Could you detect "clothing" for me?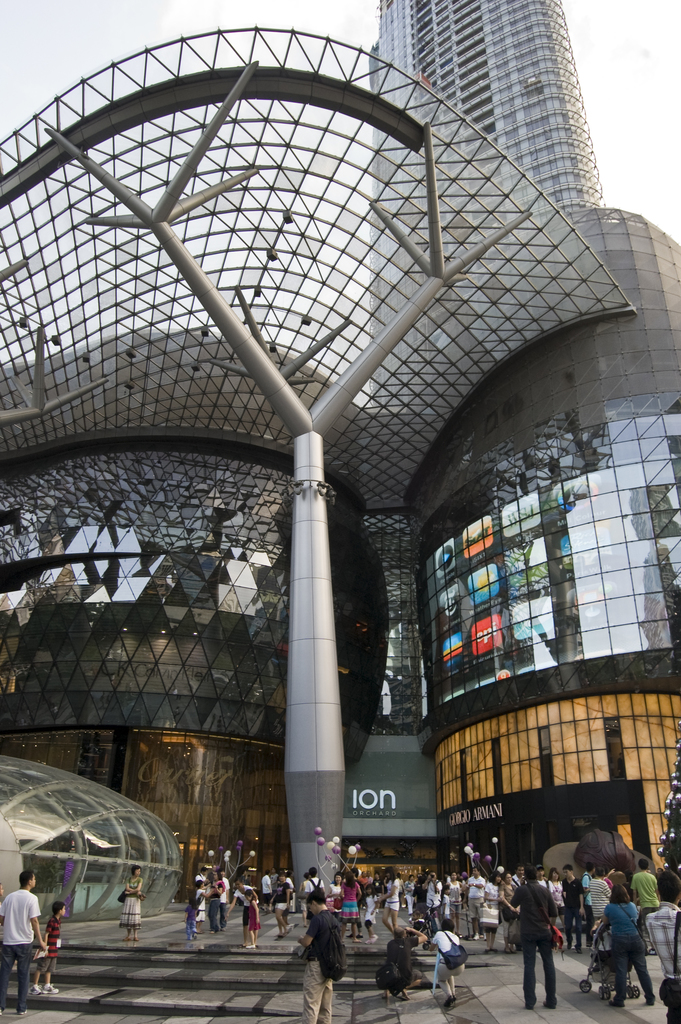
Detection result: 188:876:215:929.
